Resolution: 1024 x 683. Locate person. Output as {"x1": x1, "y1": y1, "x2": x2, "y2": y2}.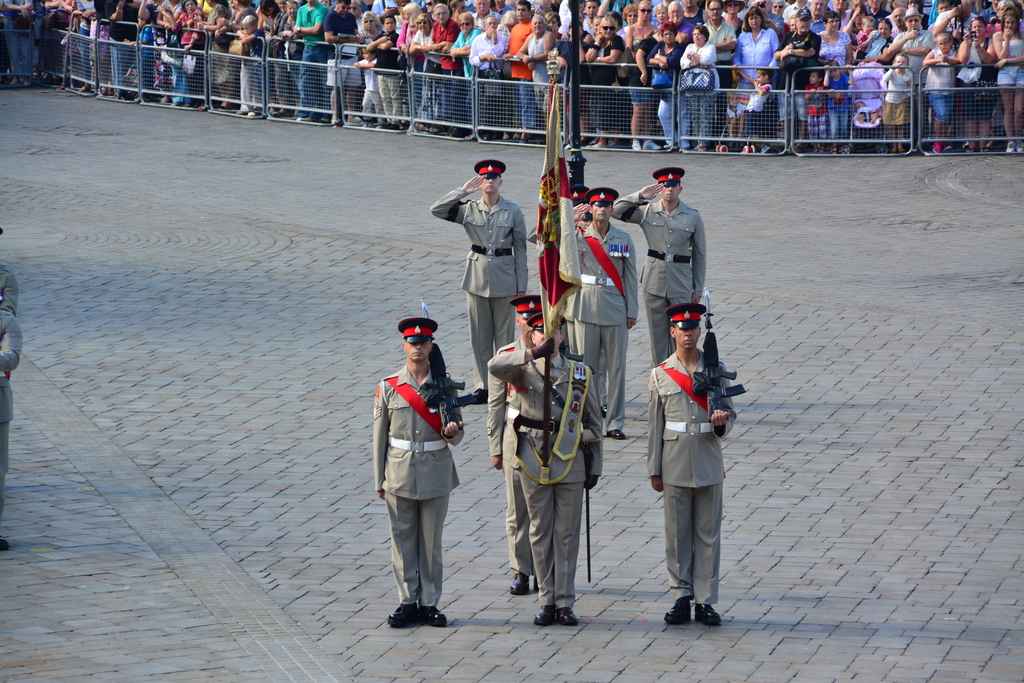
{"x1": 625, "y1": 0, "x2": 656, "y2": 52}.
